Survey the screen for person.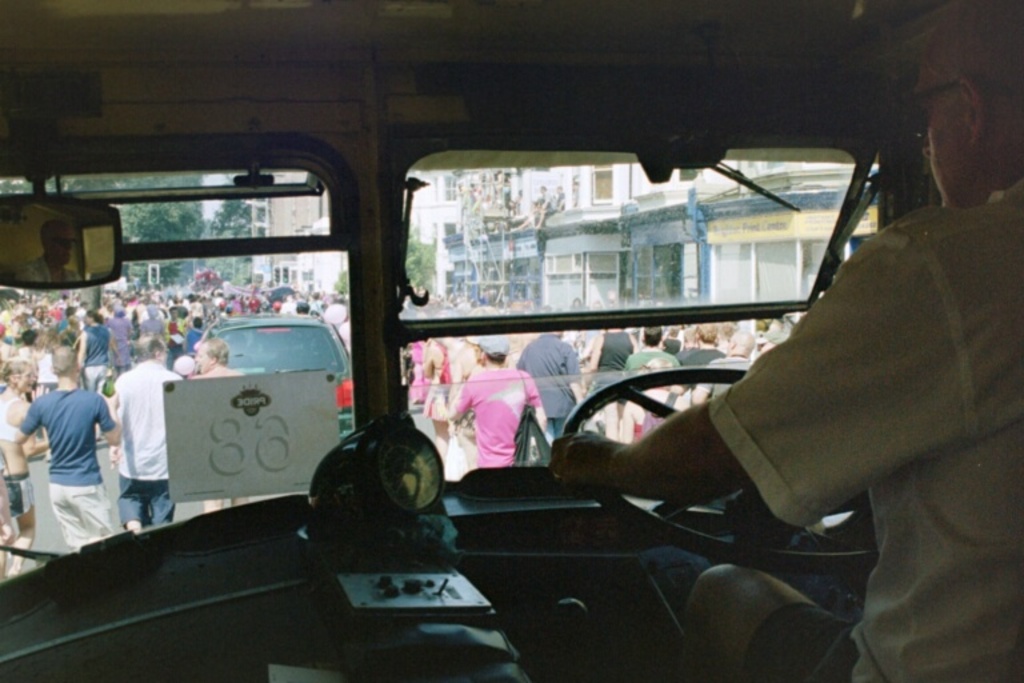
Survey found: region(549, 7, 1023, 682).
